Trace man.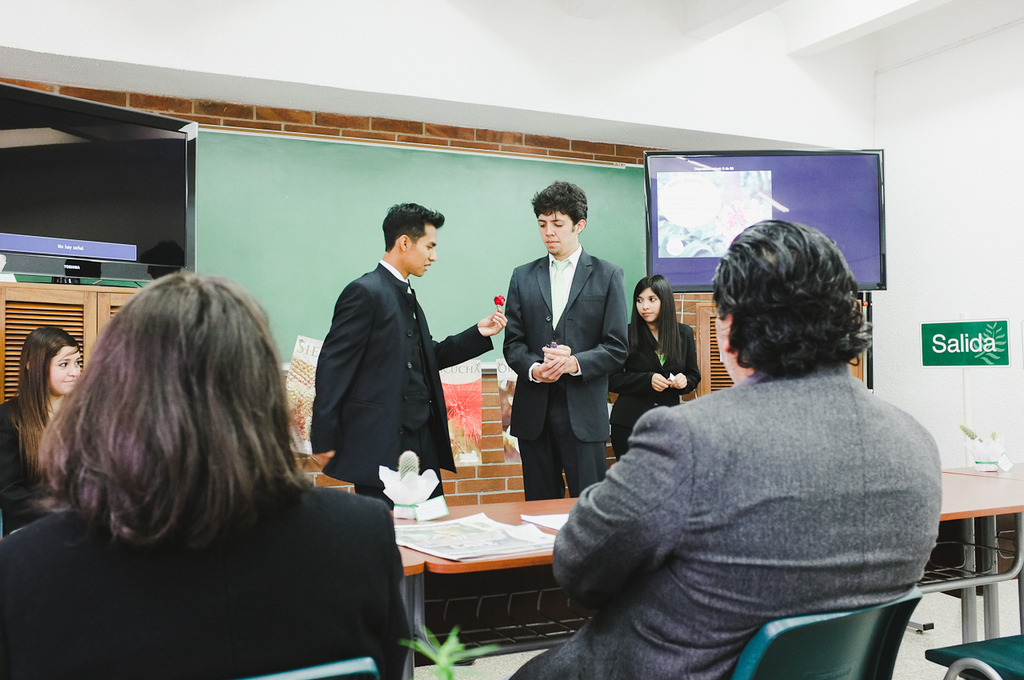
Traced to {"x1": 512, "y1": 220, "x2": 944, "y2": 679}.
